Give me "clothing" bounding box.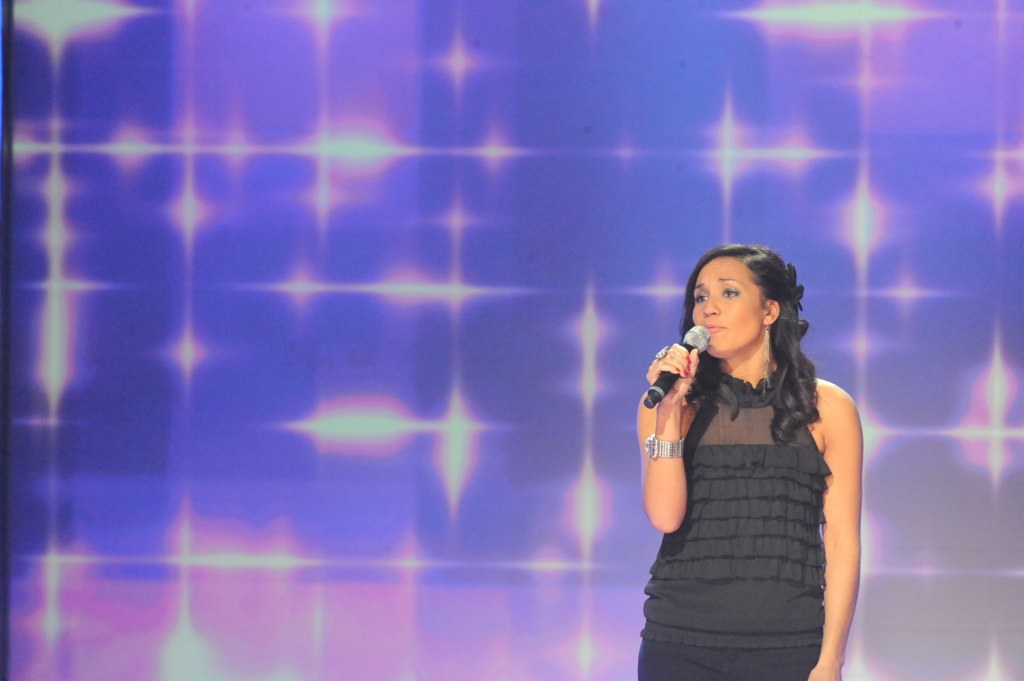
left=649, top=317, right=864, bottom=653.
